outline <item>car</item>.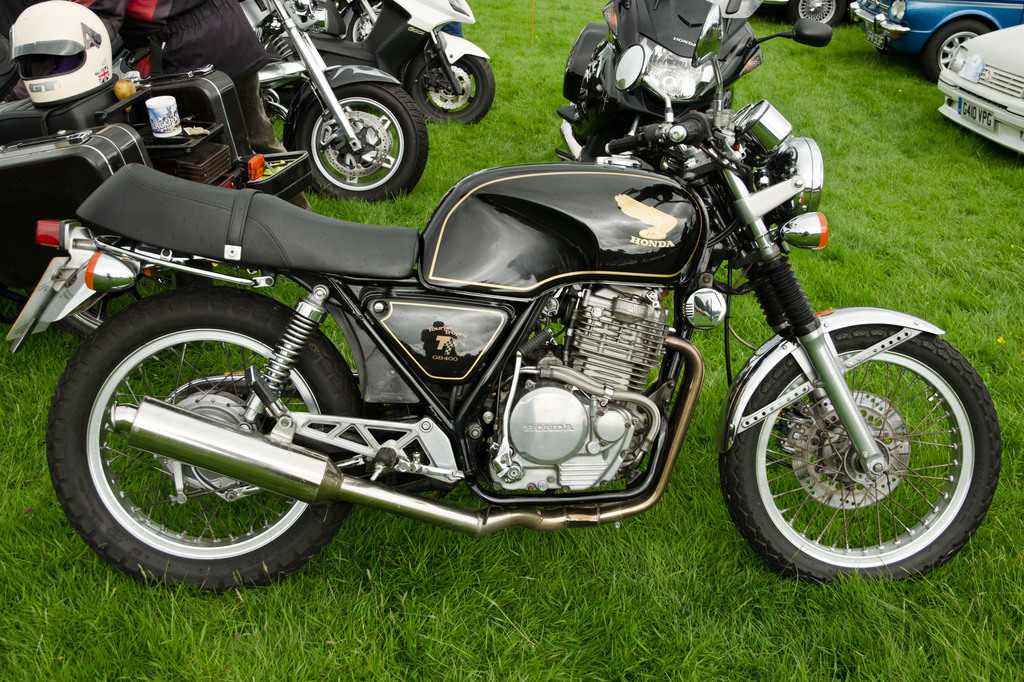
Outline: BBox(760, 0, 850, 32).
